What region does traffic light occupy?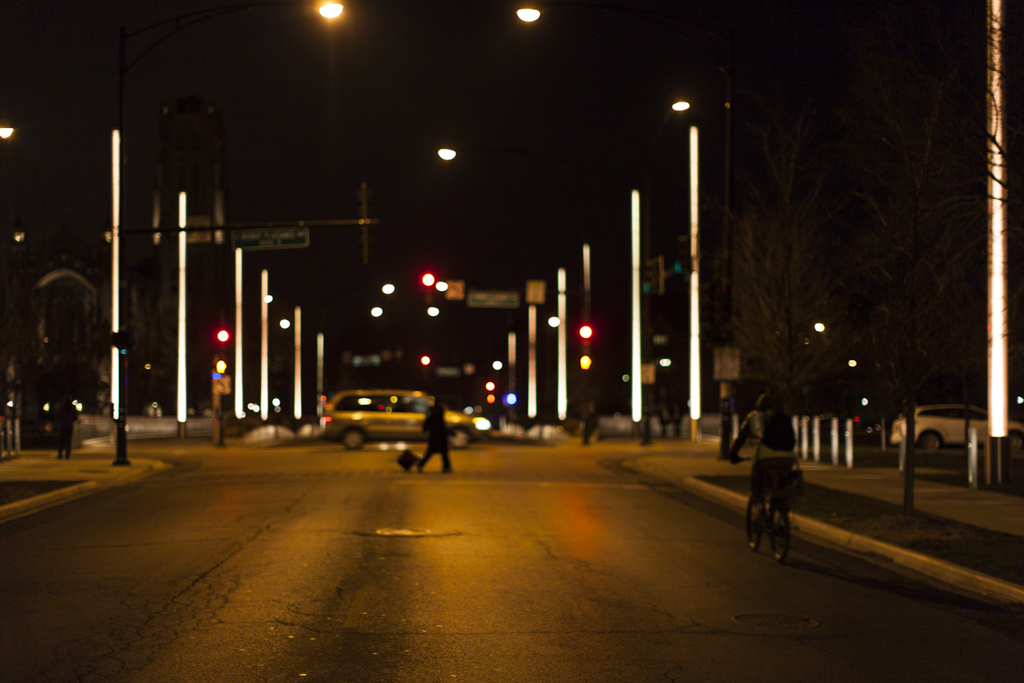
{"x1": 574, "y1": 320, "x2": 596, "y2": 344}.
